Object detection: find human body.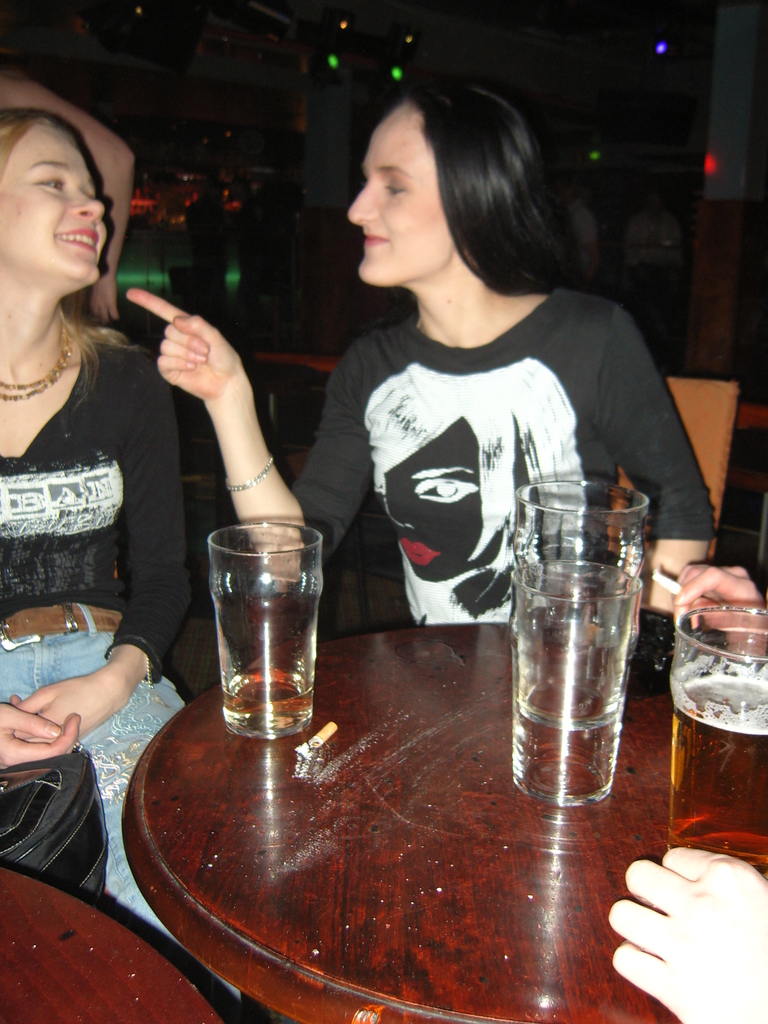
(7, 100, 198, 729).
